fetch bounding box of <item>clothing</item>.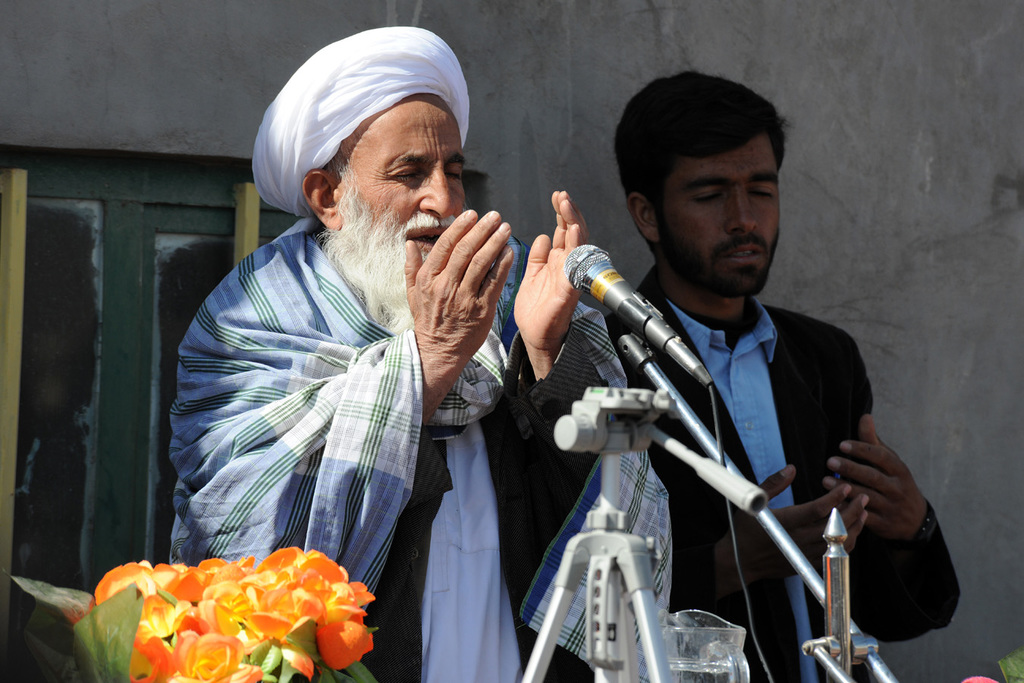
Bbox: 170 124 668 672.
